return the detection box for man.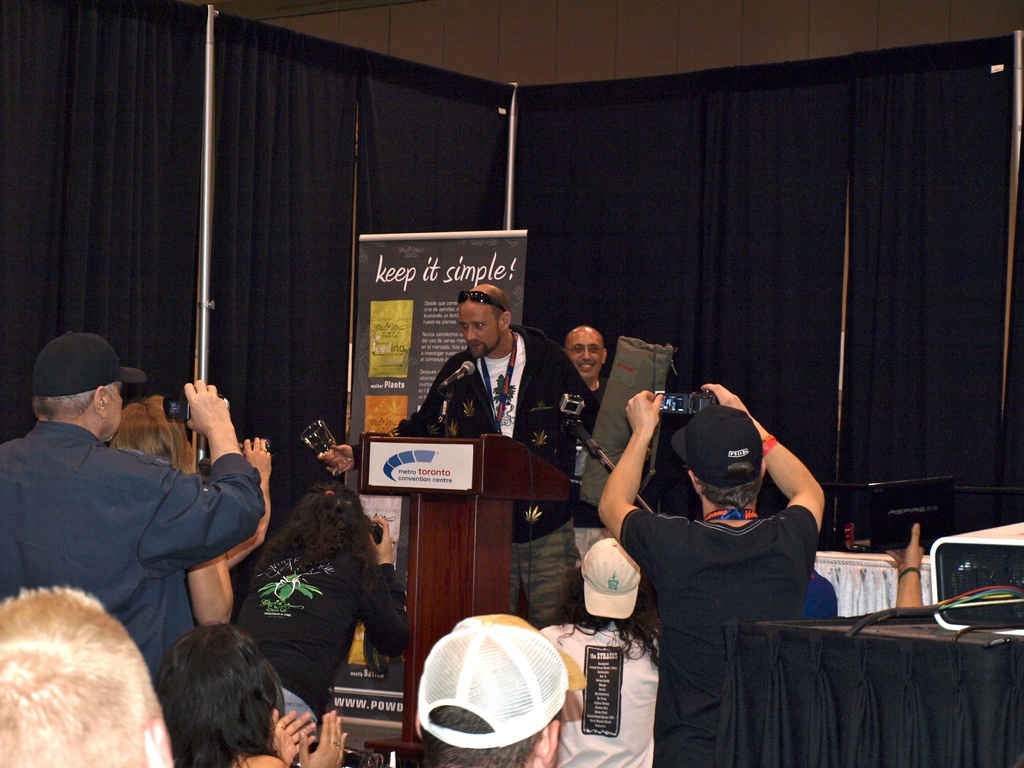
{"left": 416, "top": 276, "right": 599, "bottom": 616}.
